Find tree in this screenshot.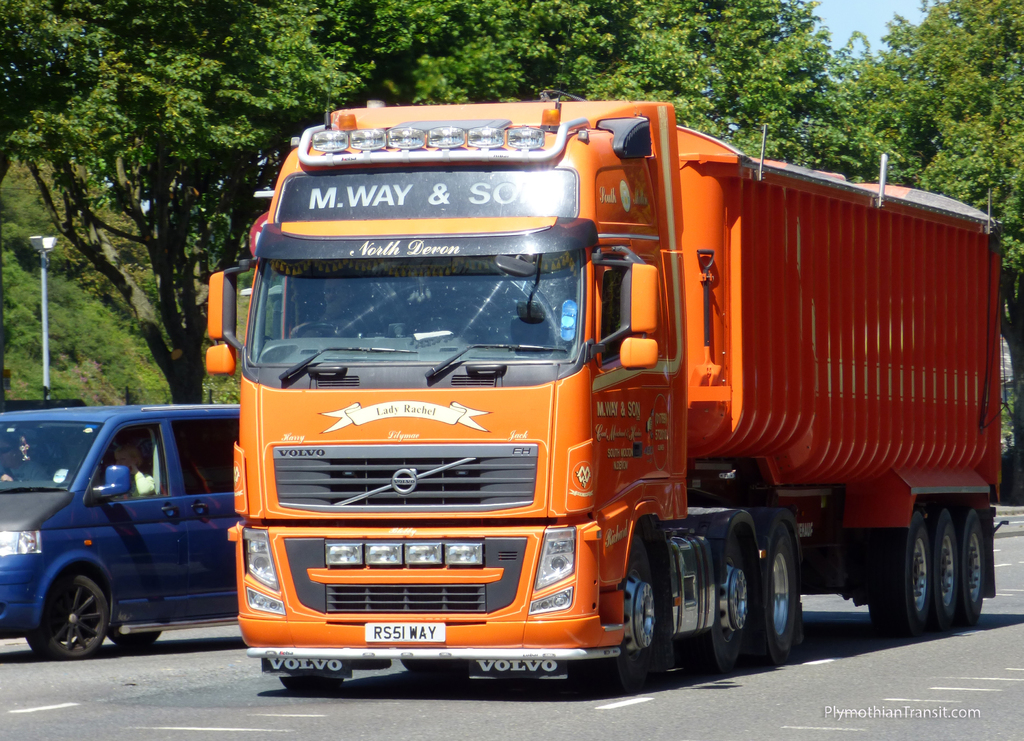
The bounding box for tree is {"left": 826, "top": 5, "right": 1023, "bottom": 439}.
